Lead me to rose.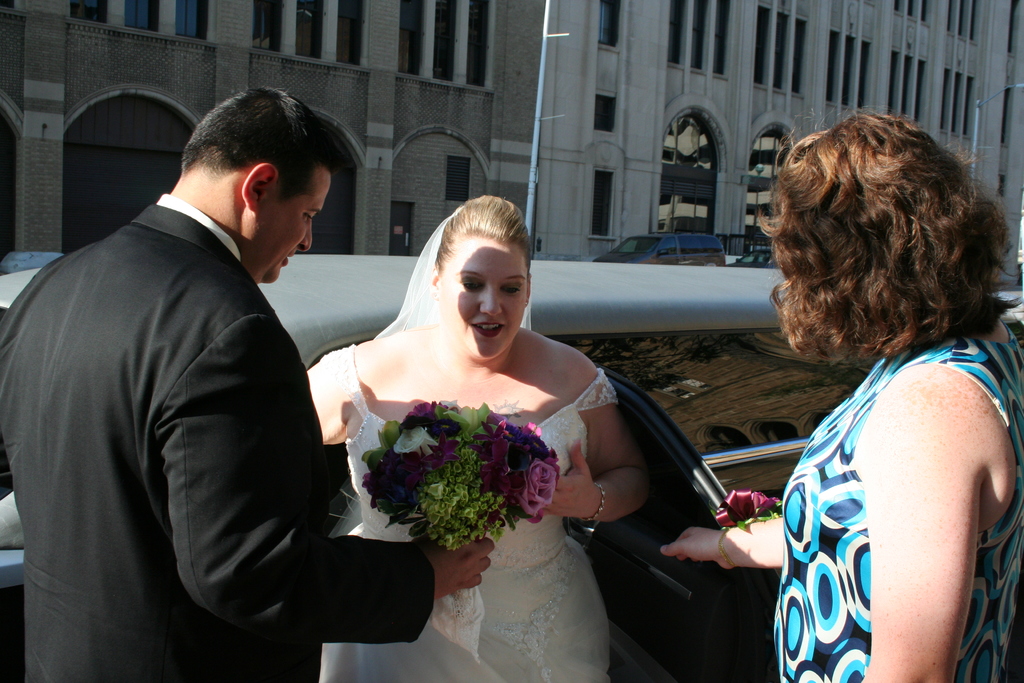
Lead to left=515, top=457, right=556, bottom=515.
